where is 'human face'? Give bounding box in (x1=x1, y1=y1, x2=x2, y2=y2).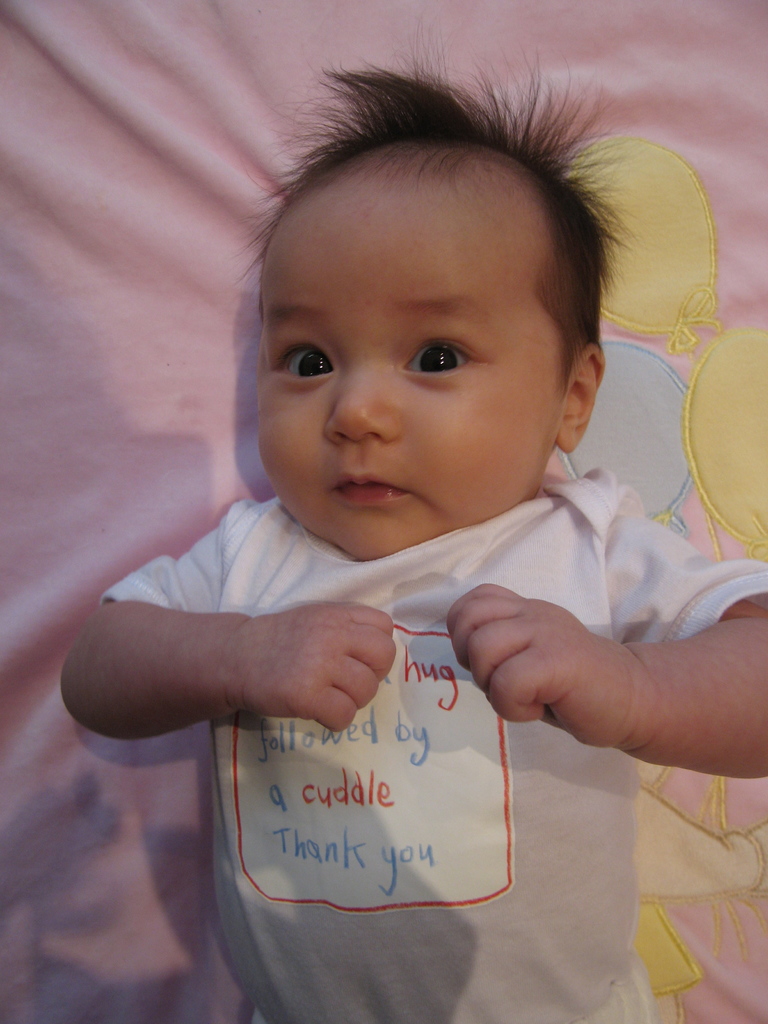
(x1=259, y1=159, x2=574, y2=561).
